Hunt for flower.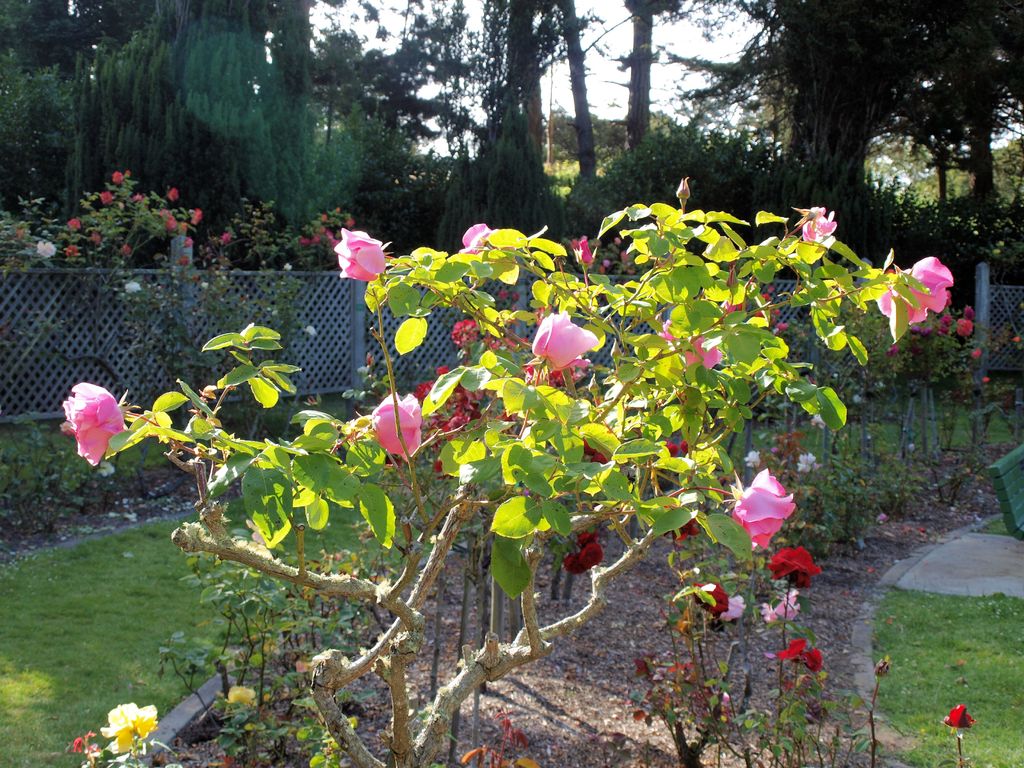
Hunted down at [x1=307, y1=227, x2=327, y2=239].
